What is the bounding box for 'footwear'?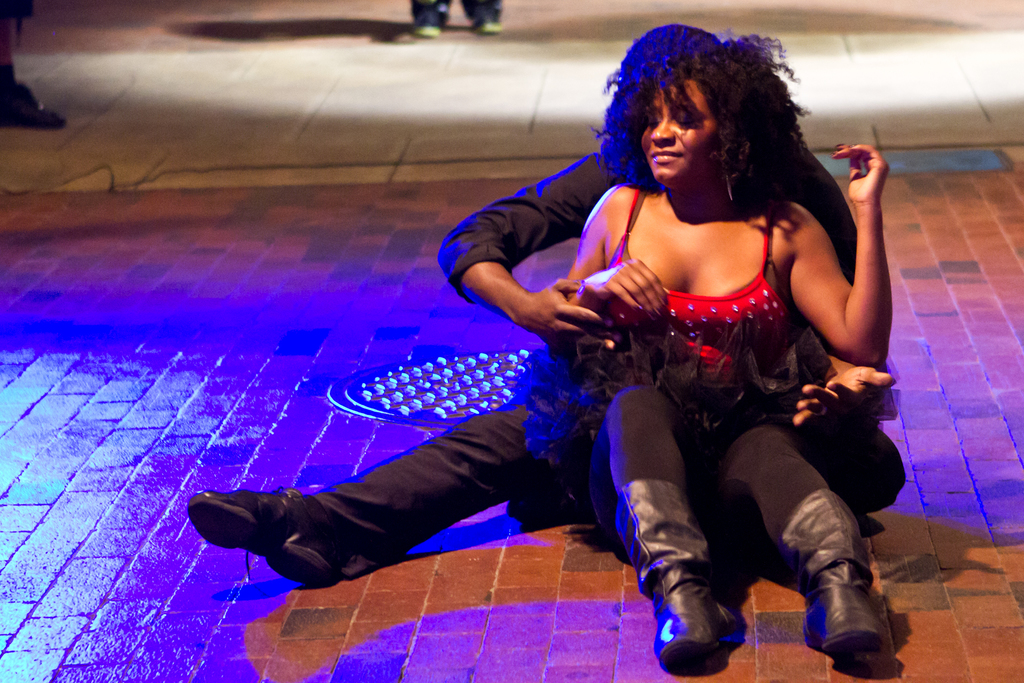
<region>806, 541, 890, 668</region>.
